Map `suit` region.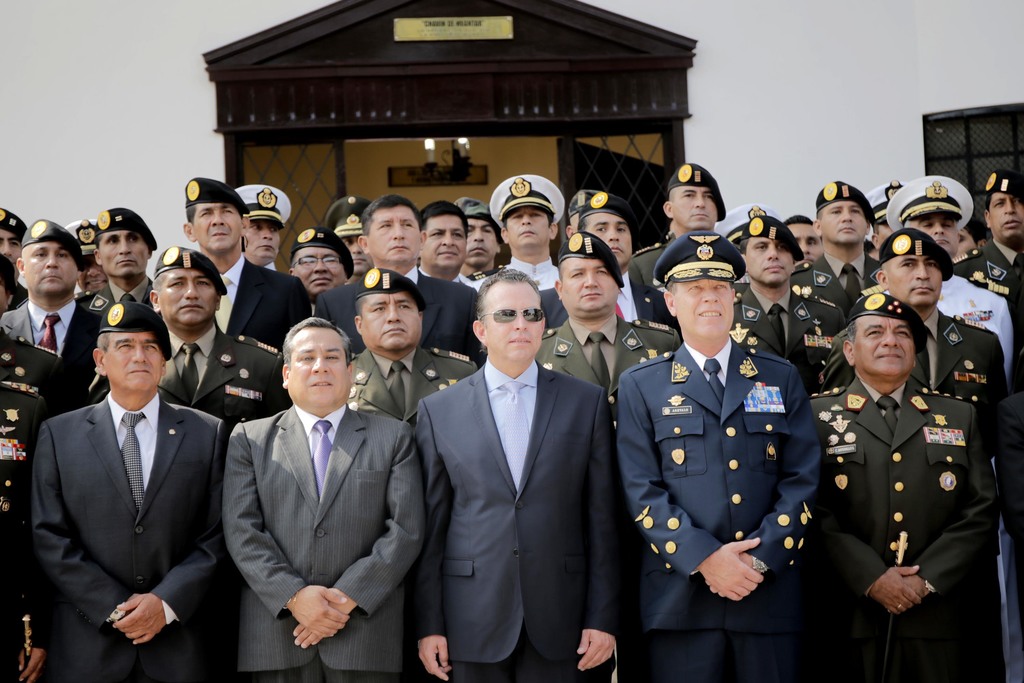
Mapped to bbox(536, 267, 681, 331).
